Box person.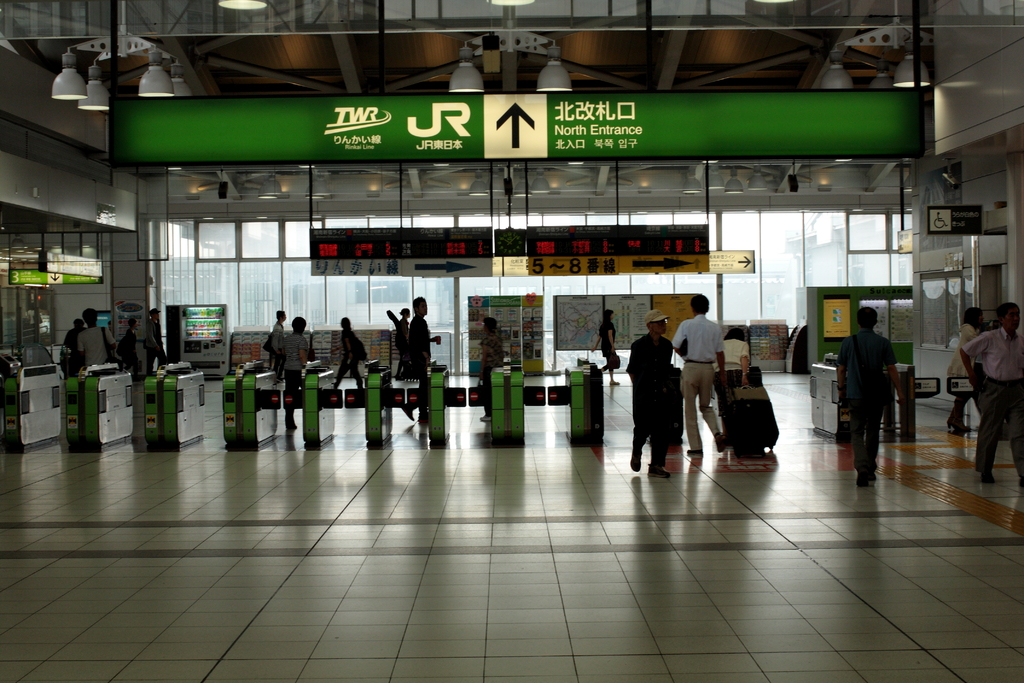
Rect(70, 309, 116, 378).
